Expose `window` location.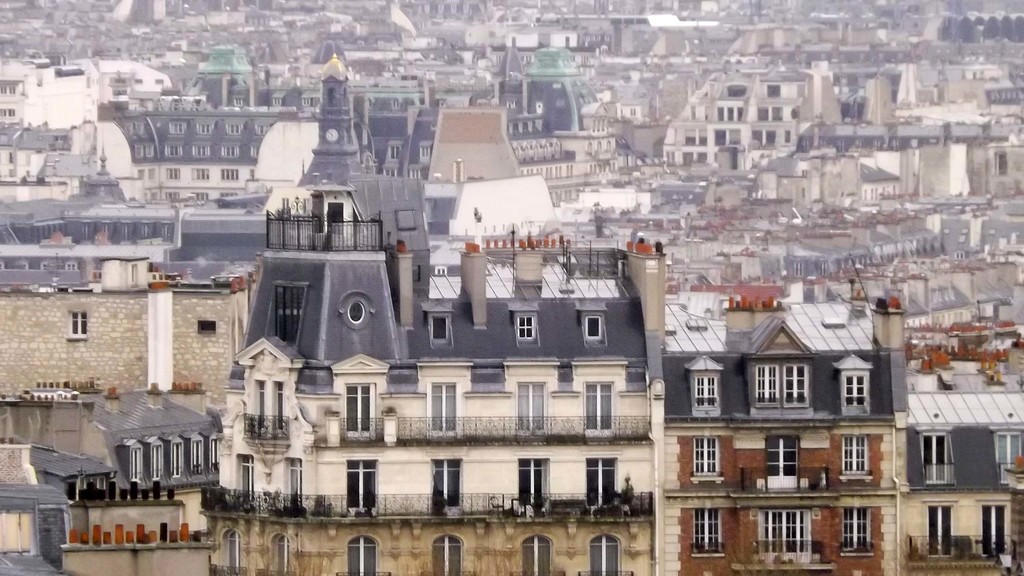
Exposed at 223:449:258:507.
